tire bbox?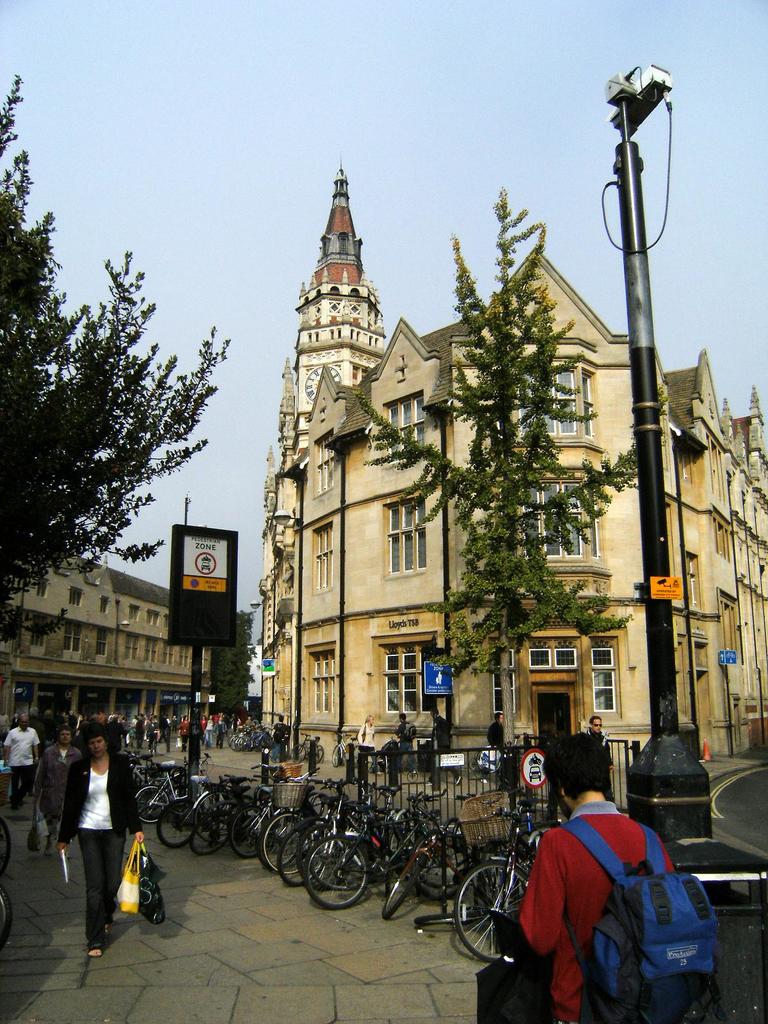
[416,911,474,927]
